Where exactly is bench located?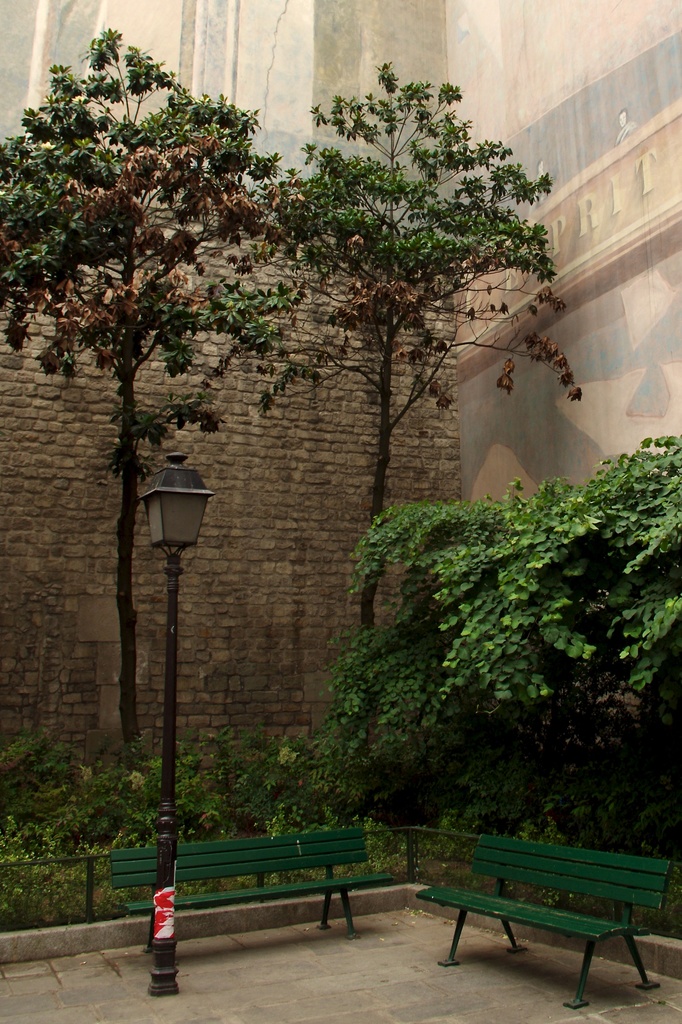
Its bounding box is box(106, 827, 405, 965).
